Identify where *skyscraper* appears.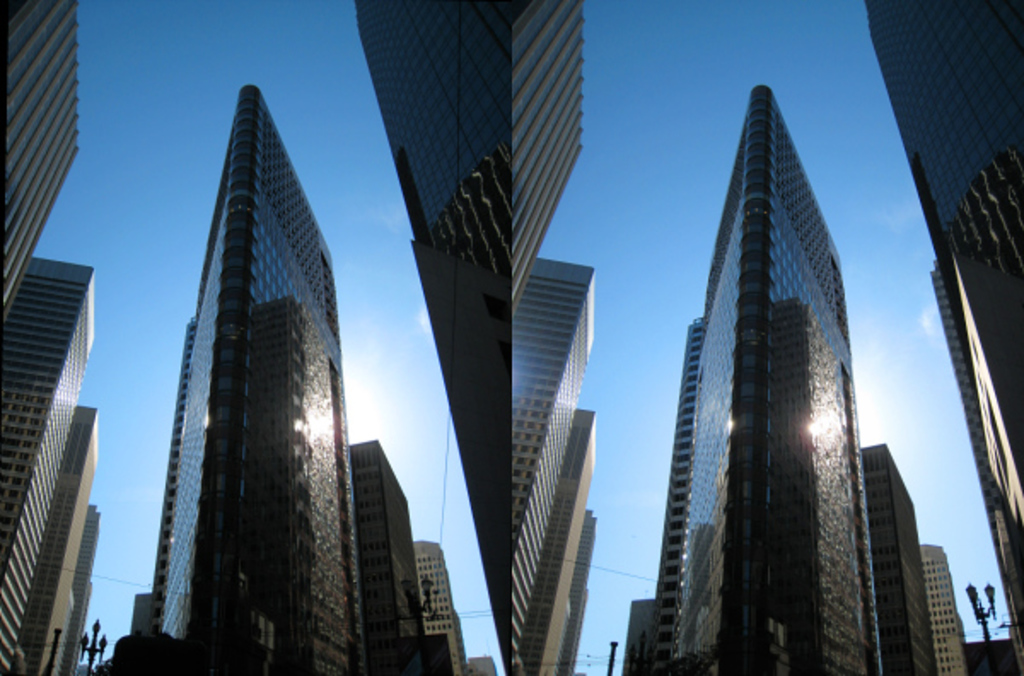
Appears at box(345, 442, 464, 674).
